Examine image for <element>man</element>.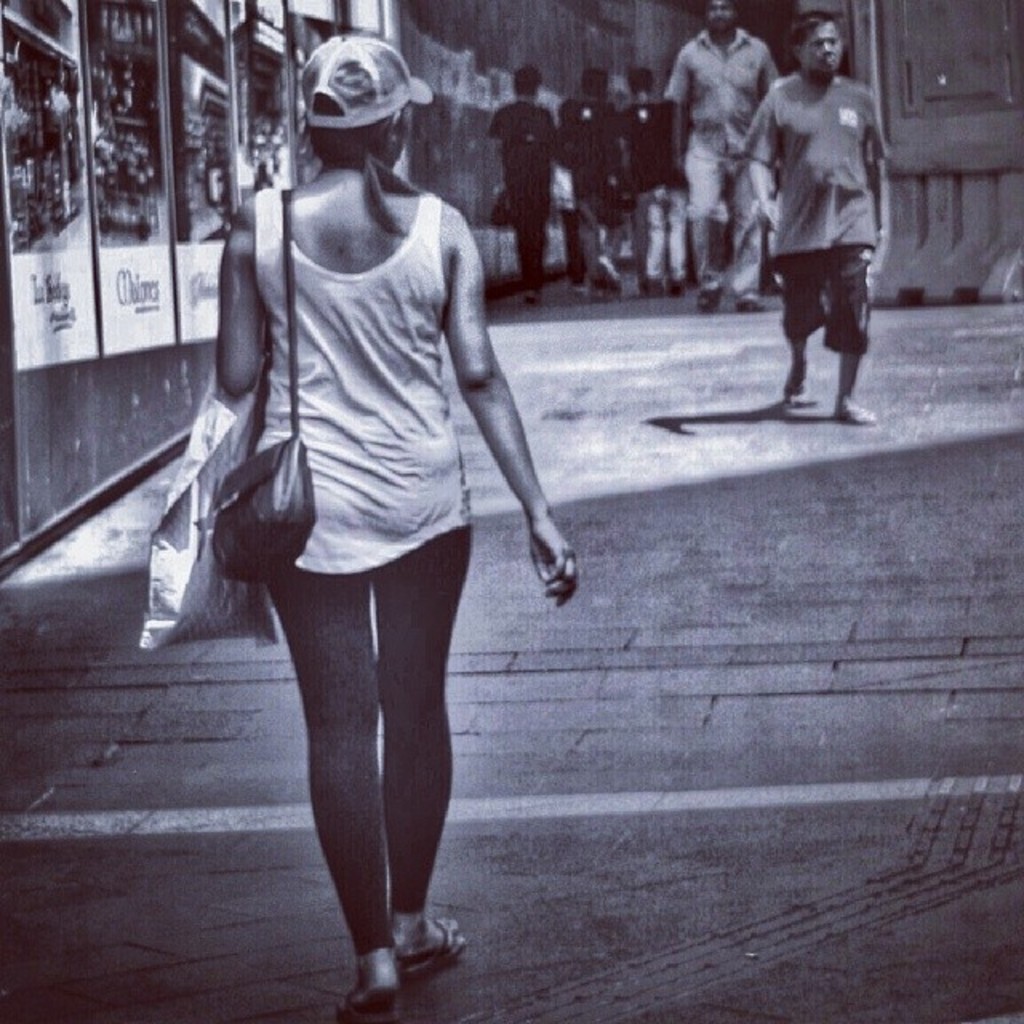
Examination result: 488:66:557:290.
